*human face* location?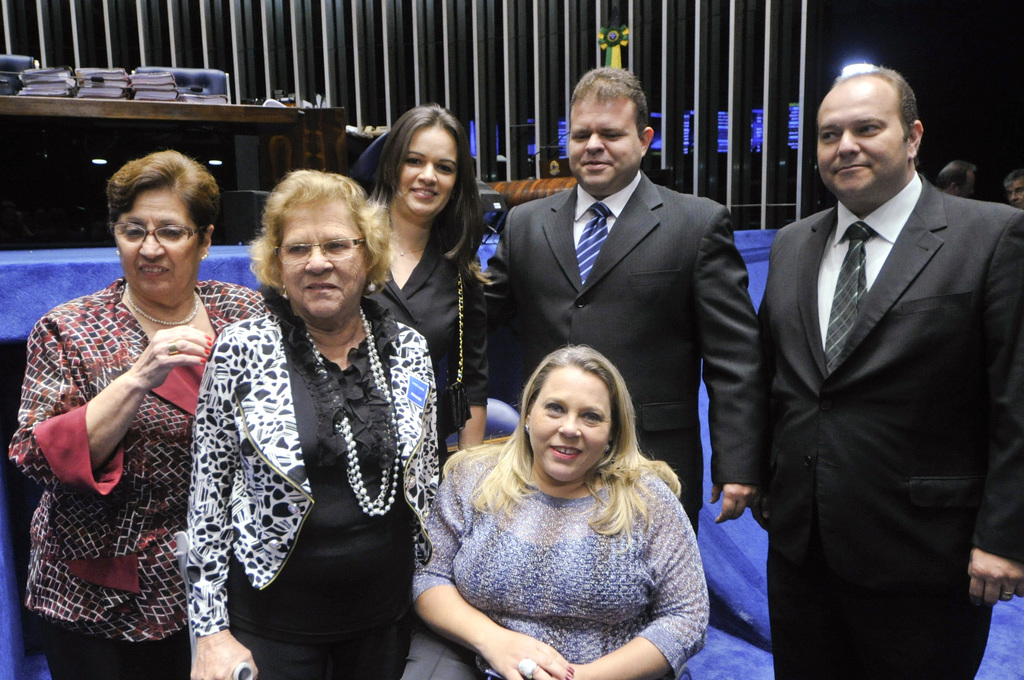
x1=398, y1=126, x2=457, y2=216
